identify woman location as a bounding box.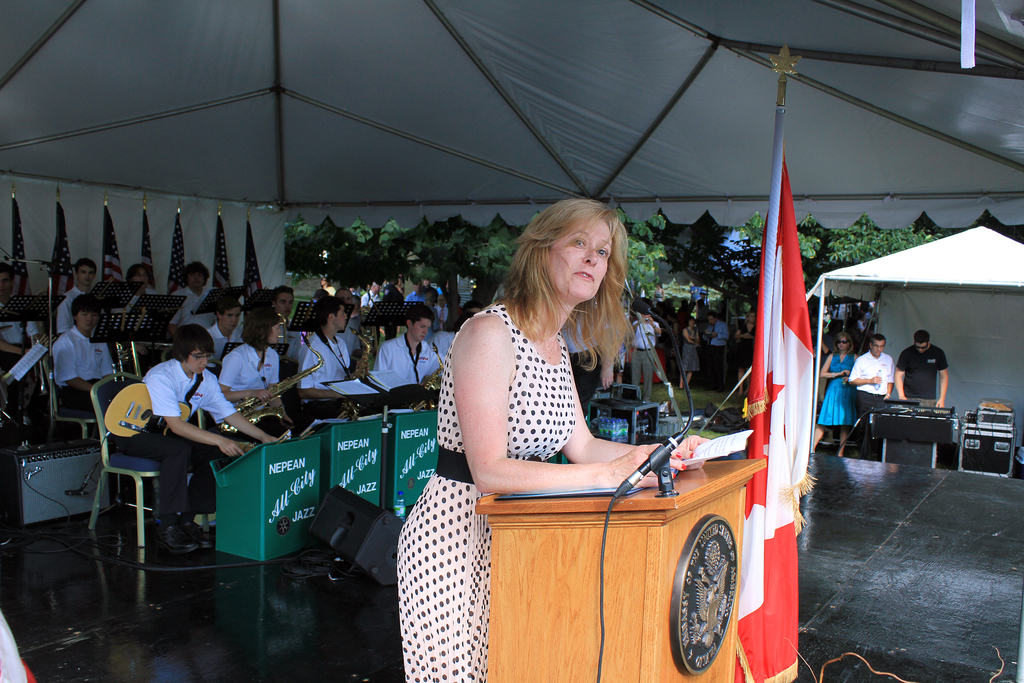
crop(457, 199, 730, 602).
